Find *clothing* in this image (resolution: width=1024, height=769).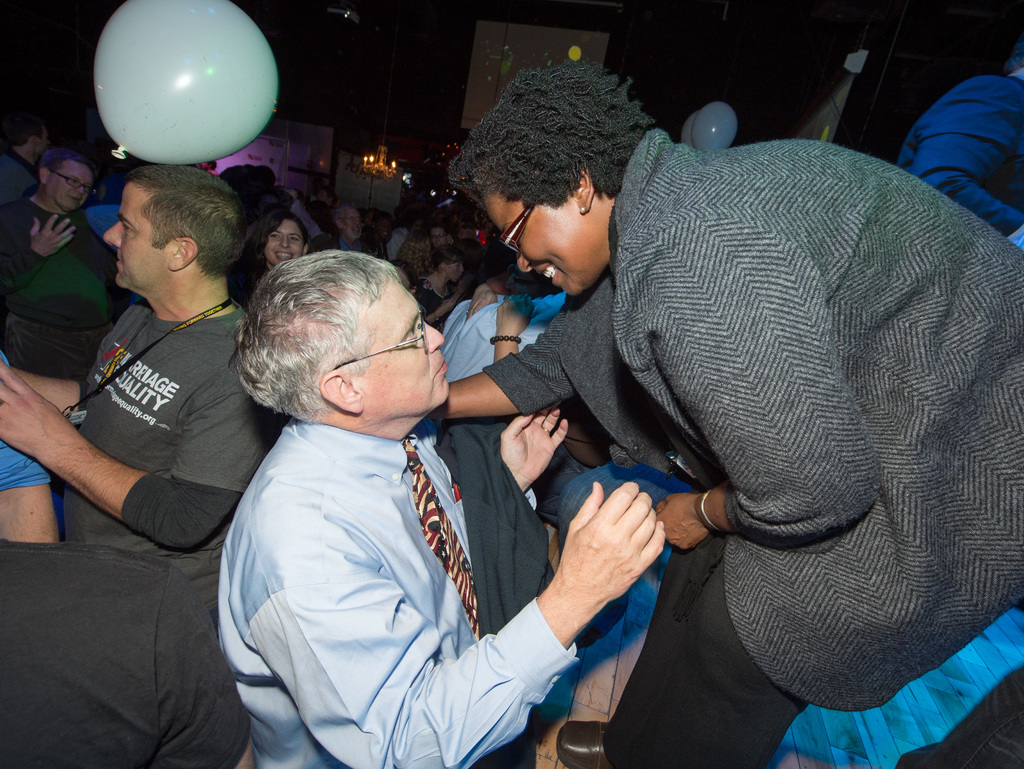
{"x1": 893, "y1": 53, "x2": 1023, "y2": 247}.
